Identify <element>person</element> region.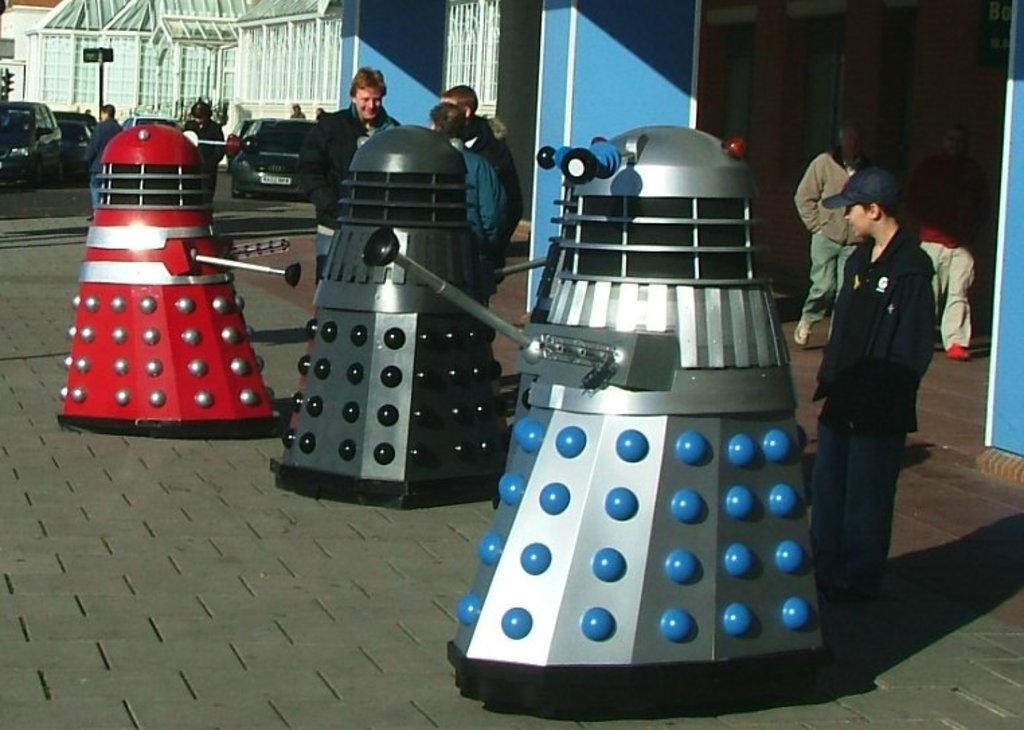
Region: x1=816 y1=167 x2=941 y2=618.
